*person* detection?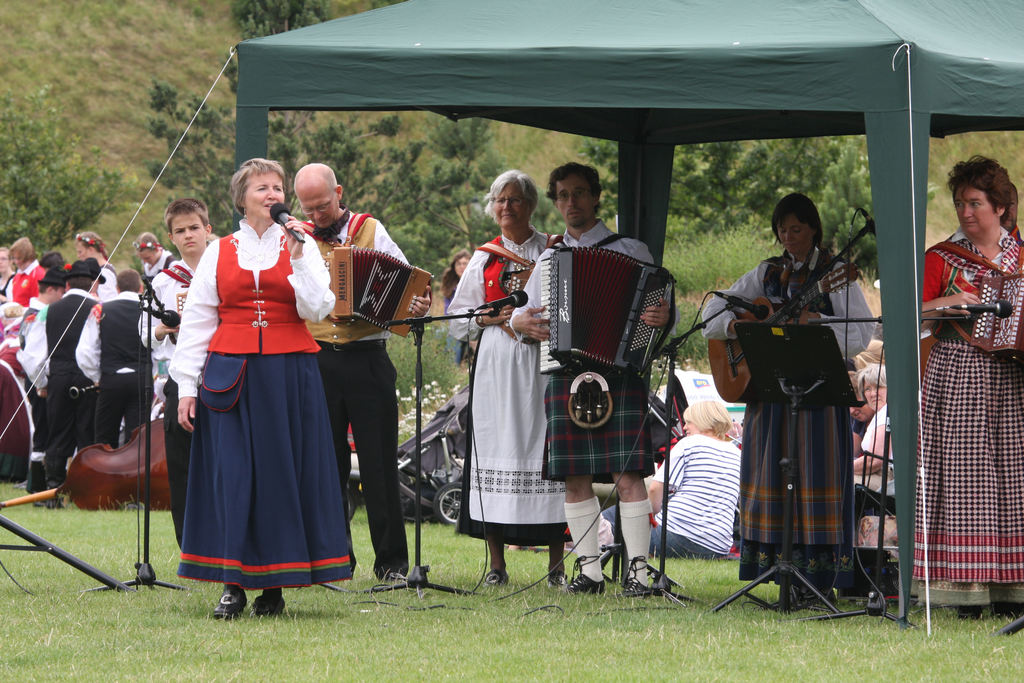
(left=850, top=361, right=895, bottom=498)
